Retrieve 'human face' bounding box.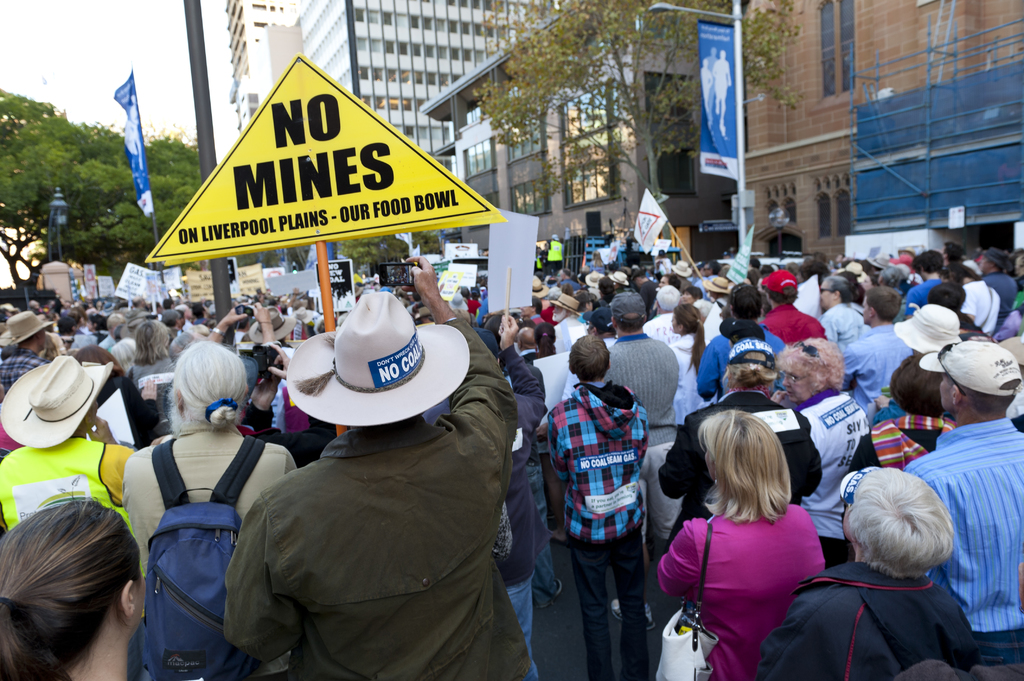
Bounding box: detection(522, 306, 534, 317).
